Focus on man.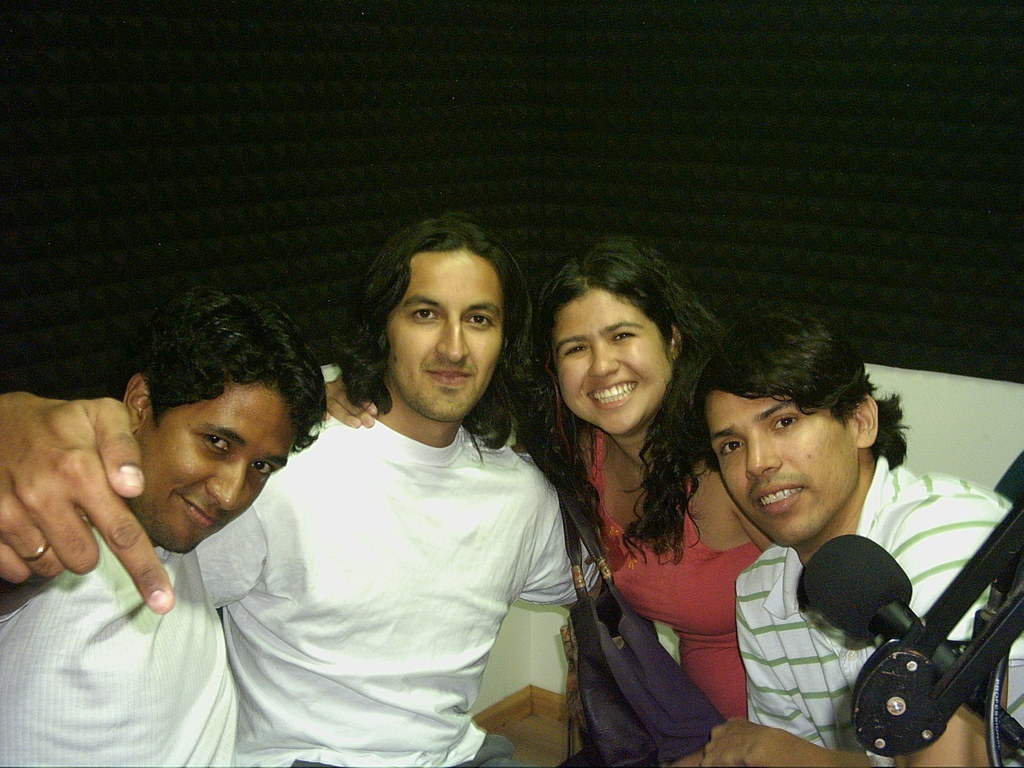
Focused at <box>0,282,328,764</box>.
